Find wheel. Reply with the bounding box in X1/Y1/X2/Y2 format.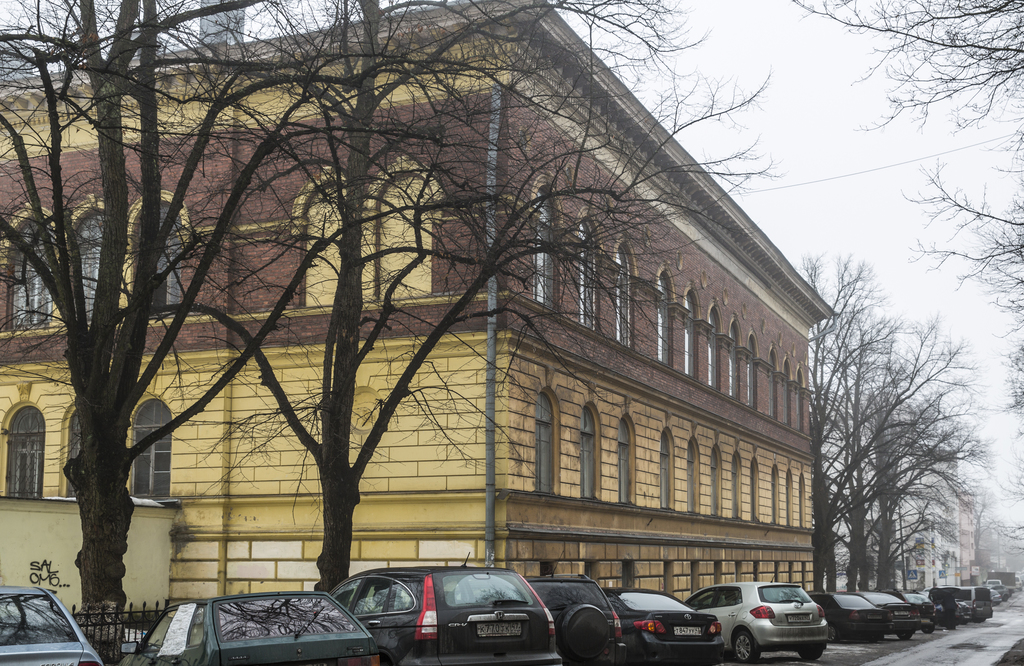
826/627/837/642.
